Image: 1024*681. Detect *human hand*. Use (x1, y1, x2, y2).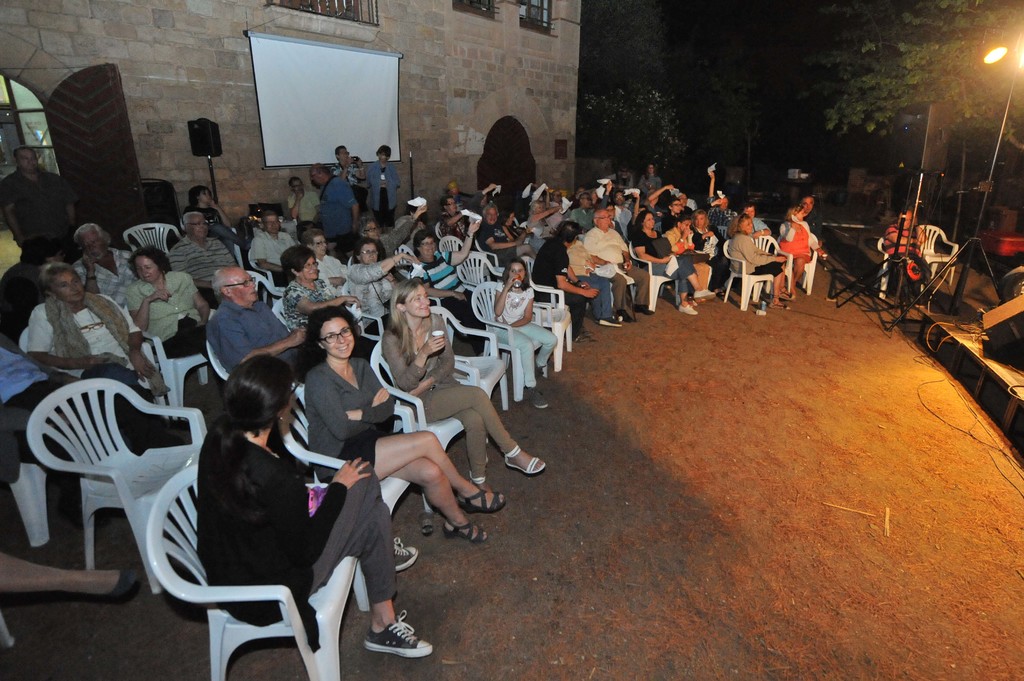
(128, 352, 158, 385).
